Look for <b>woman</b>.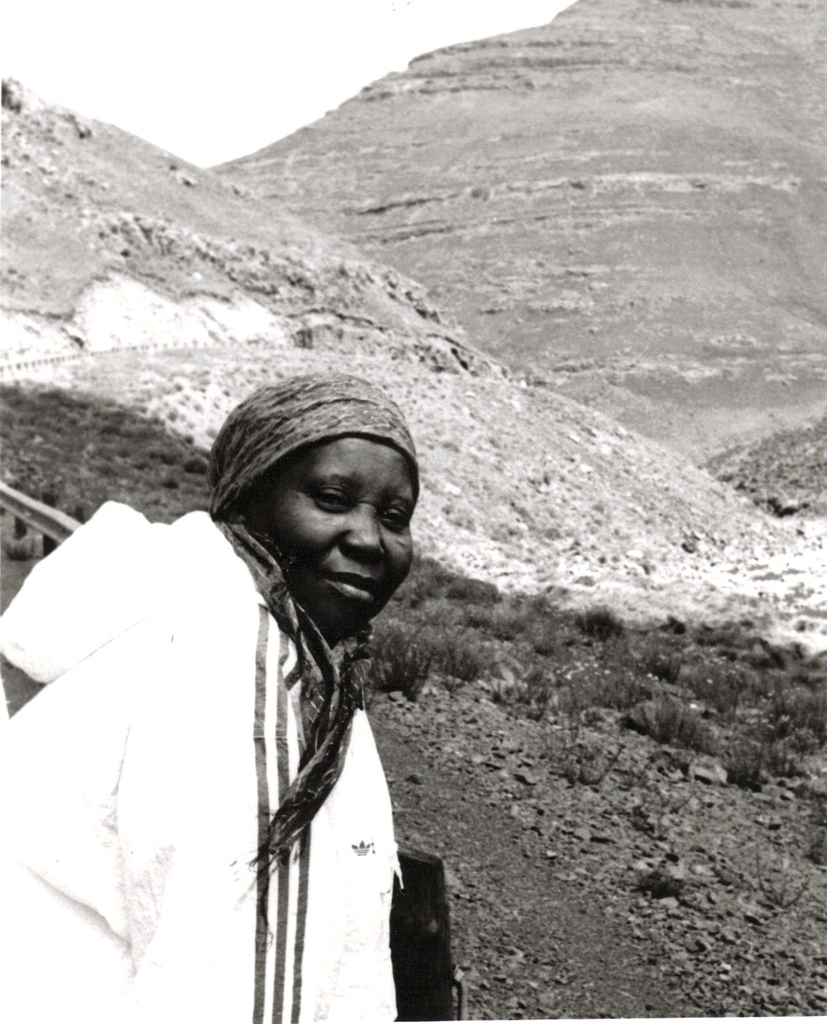
Found: 17 351 475 1023.
